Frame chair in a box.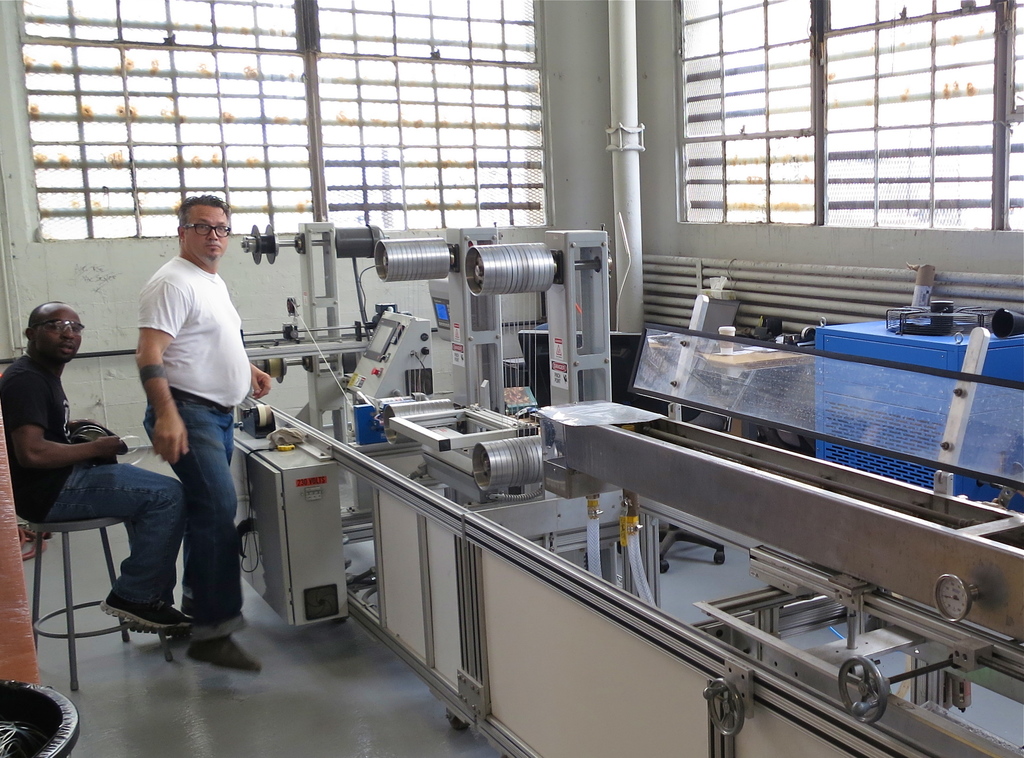
bbox=[20, 513, 172, 686].
